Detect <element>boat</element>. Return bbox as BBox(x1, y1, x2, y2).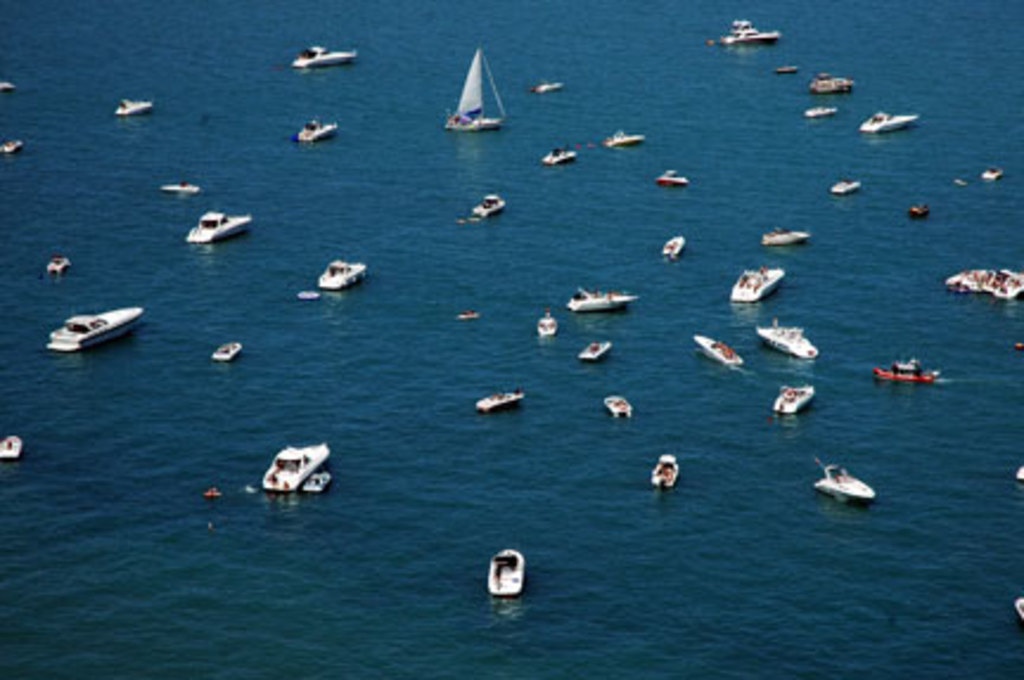
BBox(692, 329, 742, 372).
